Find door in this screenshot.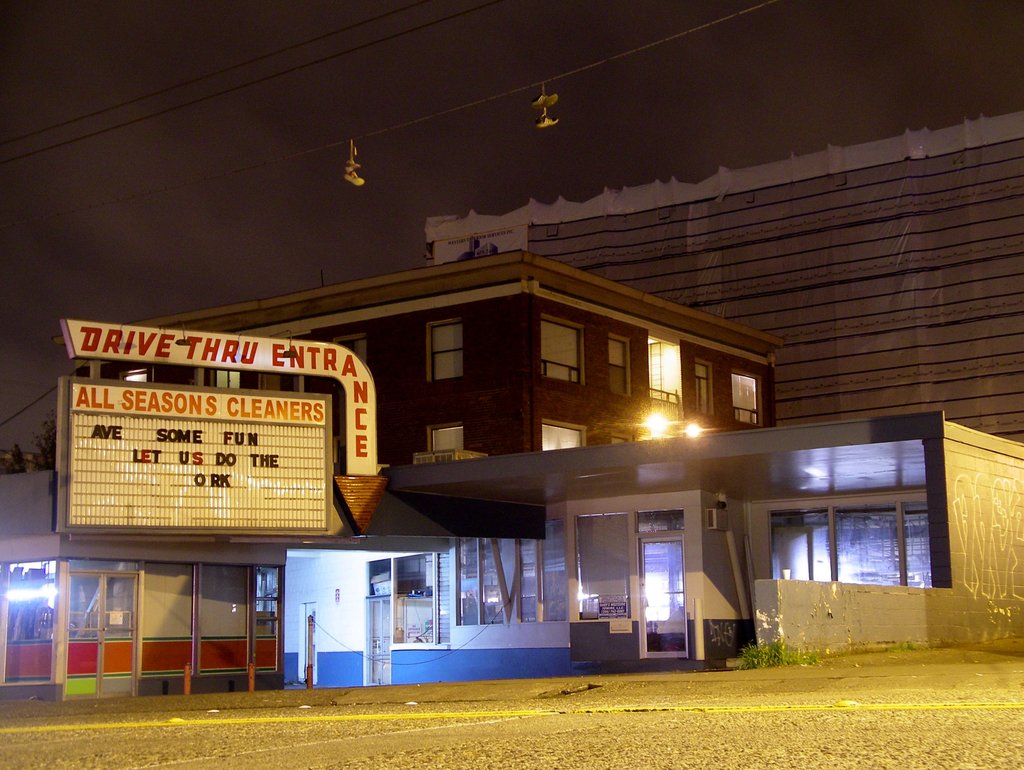
The bounding box for door is bbox(641, 534, 684, 659).
